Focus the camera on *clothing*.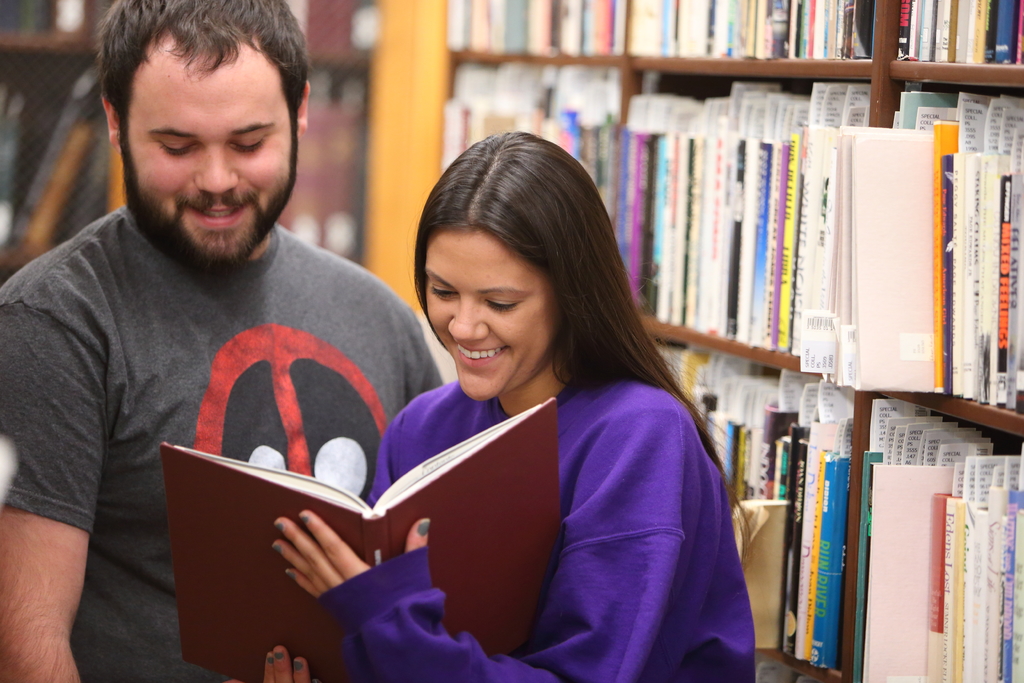
Focus region: left=351, top=373, right=758, bottom=682.
